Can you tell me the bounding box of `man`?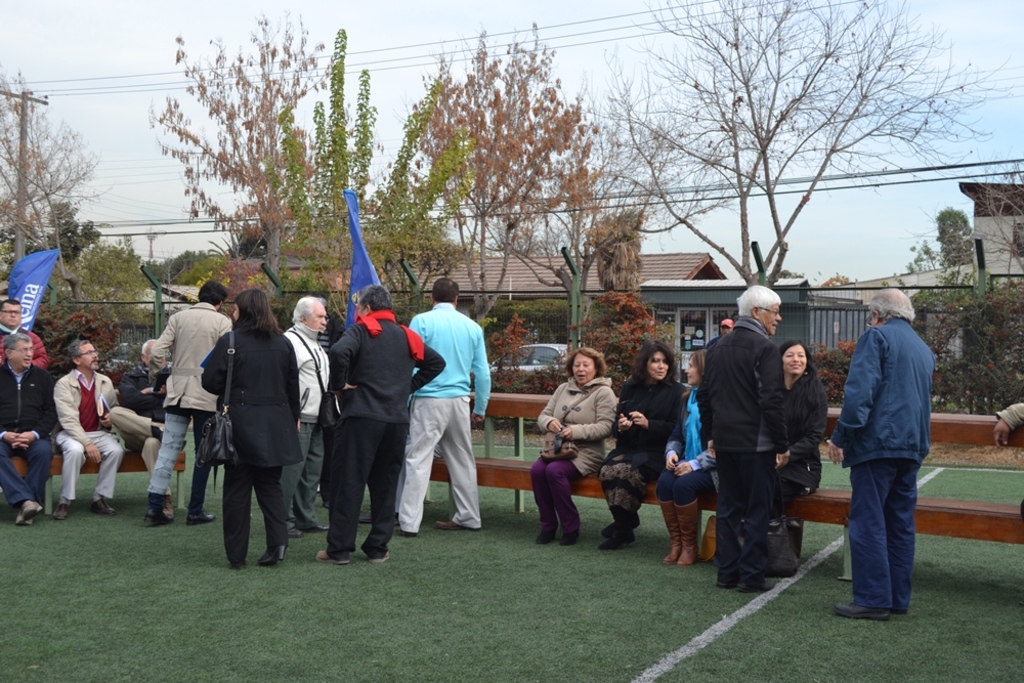
833/274/944/621.
